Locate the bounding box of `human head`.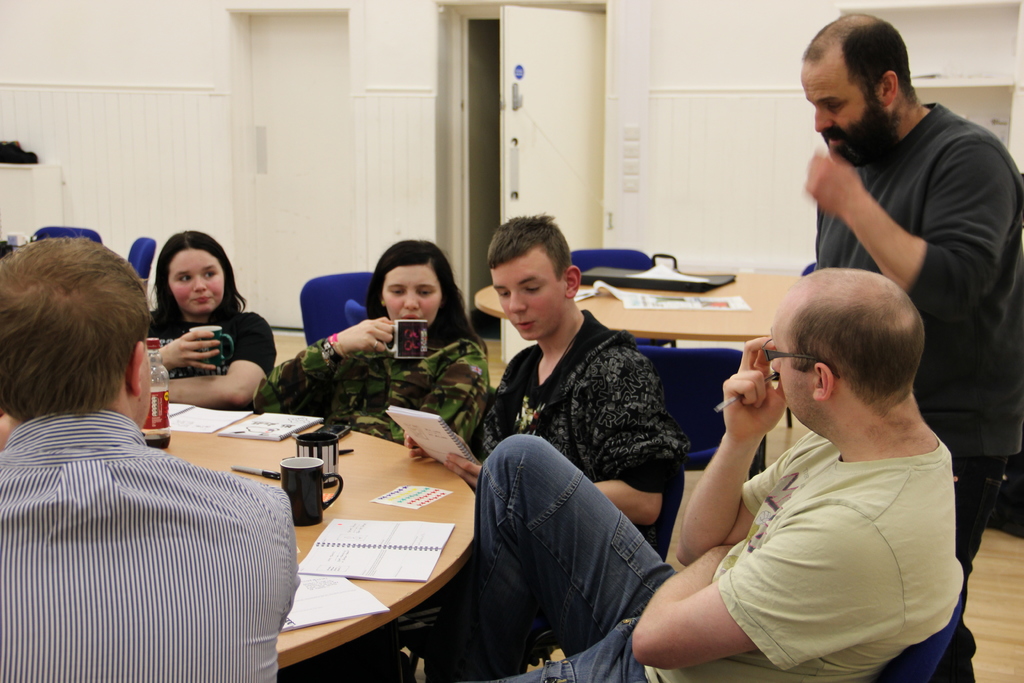
Bounding box: bbox=[368, 235, 460, 331].
